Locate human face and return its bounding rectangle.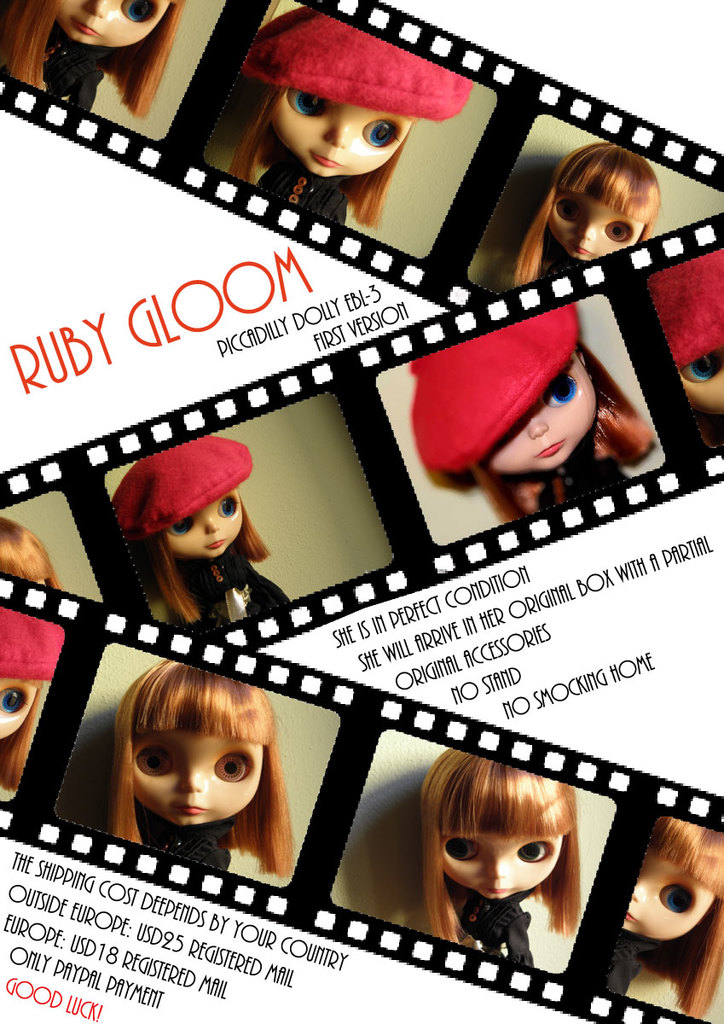
[127, 724, 264, 826].
